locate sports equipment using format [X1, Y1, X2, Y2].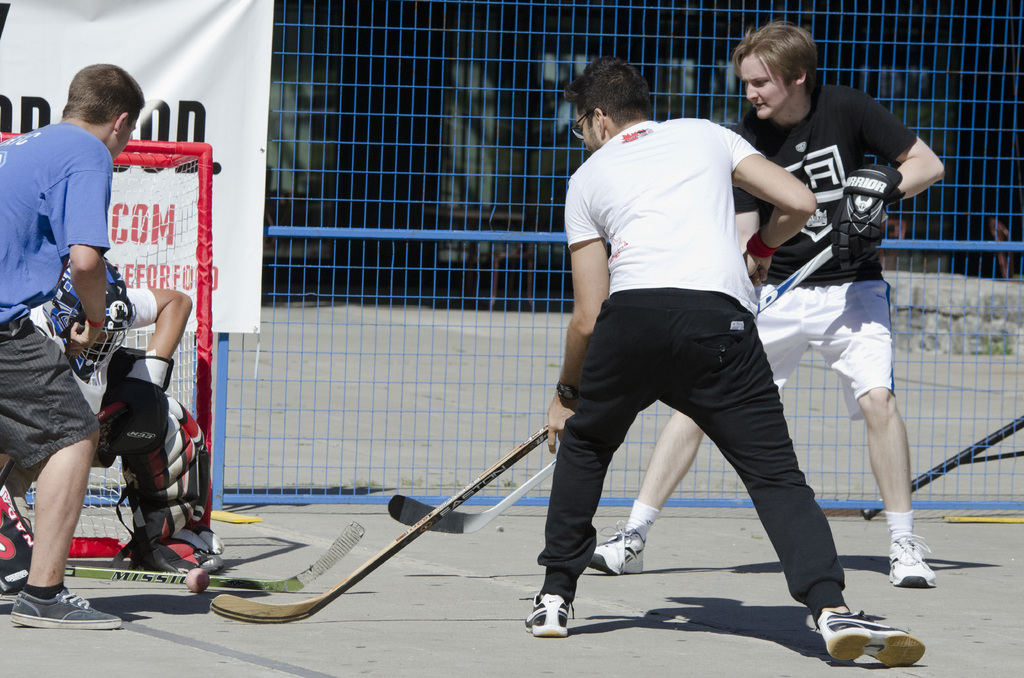
[113, 357, 173, 453].
